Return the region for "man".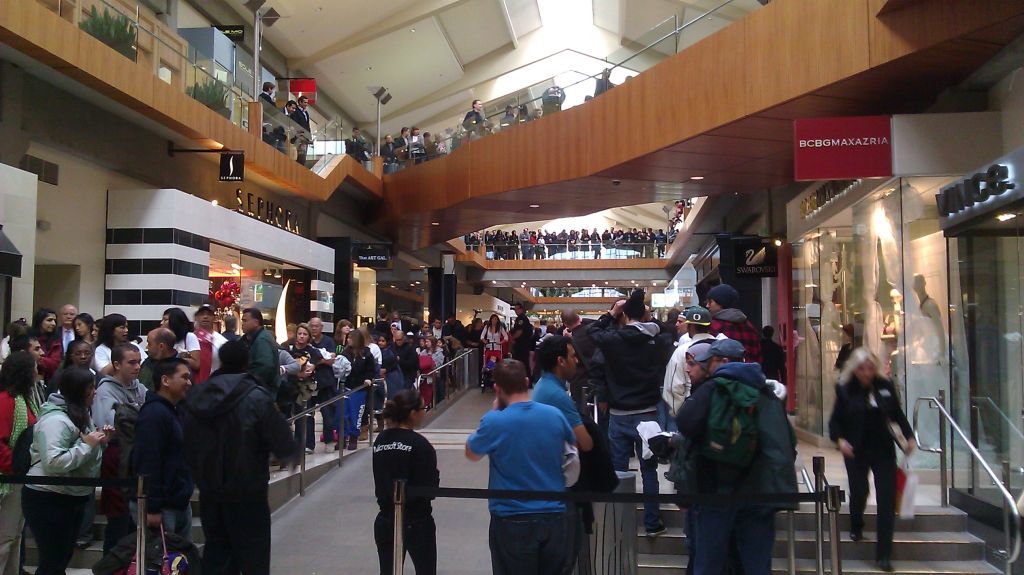
[56,302,80,358].
